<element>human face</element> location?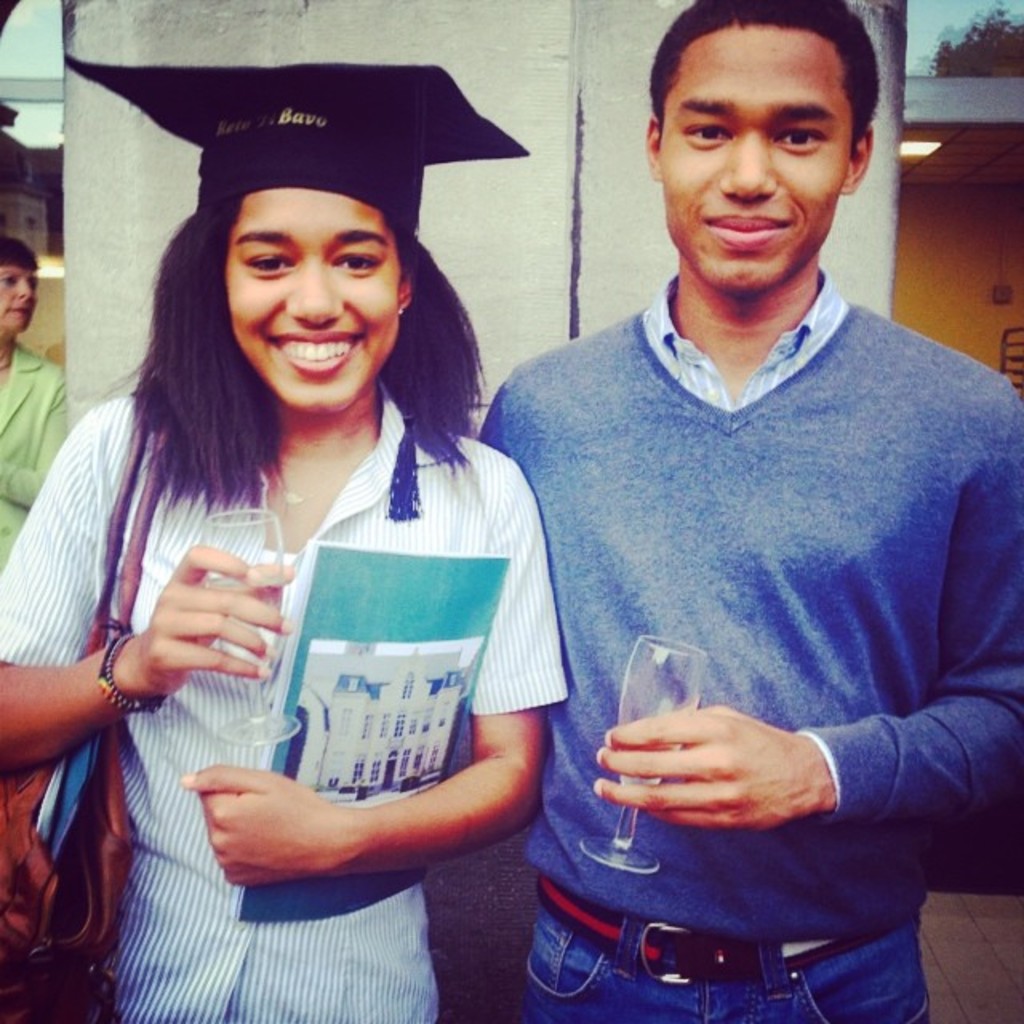
detection(667, 21, 837, 282)
